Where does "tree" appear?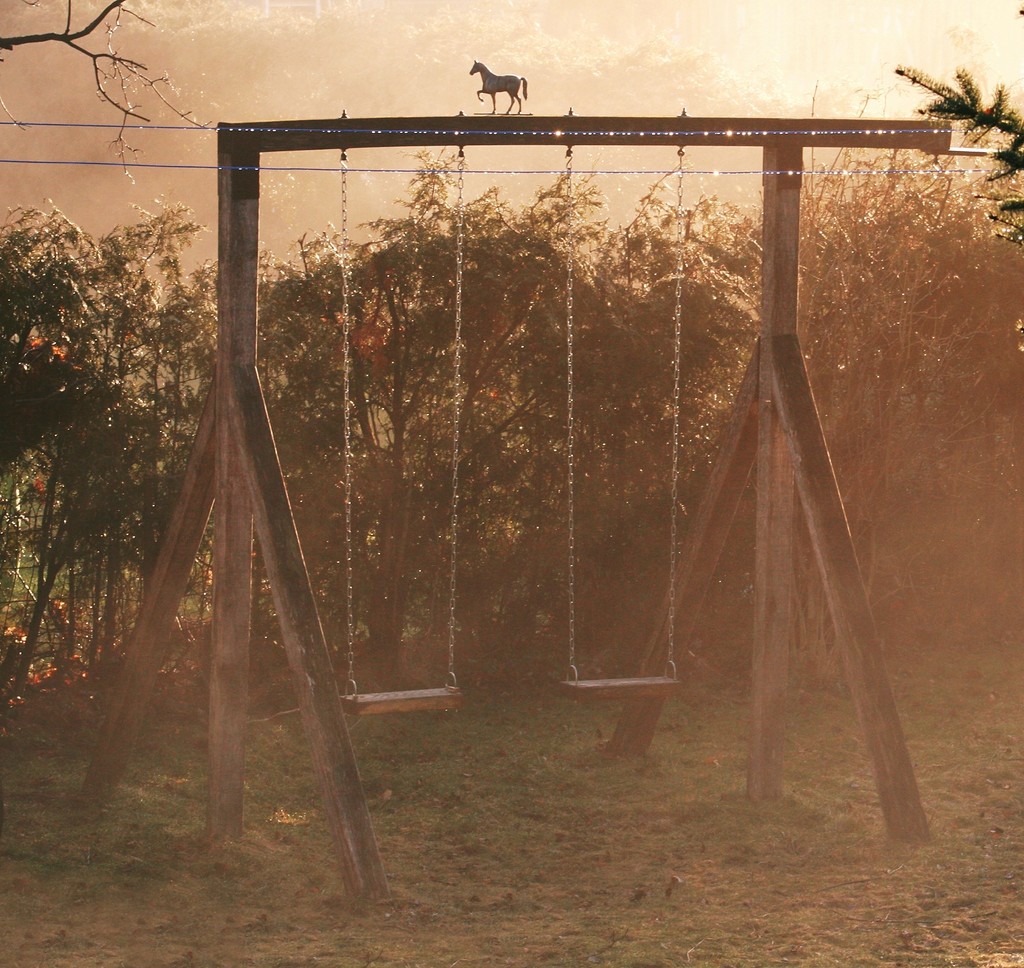
Appears at left=0, top=0, right=219, bottom=184.
